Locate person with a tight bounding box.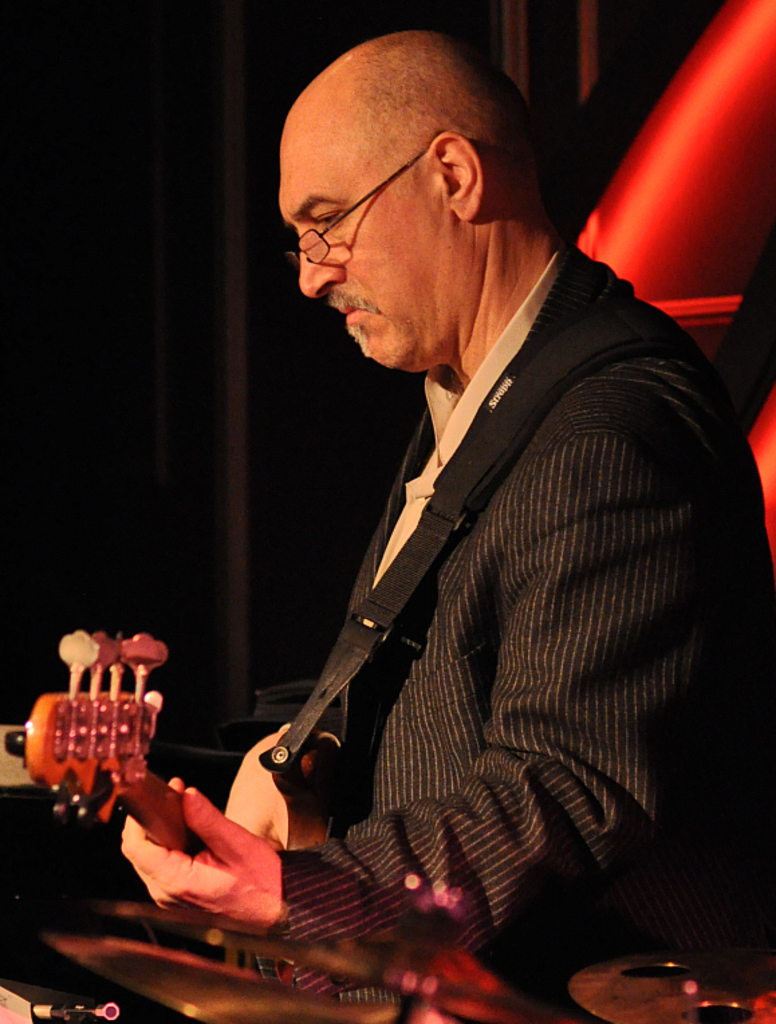
x1=180 y1=35 x2=720 y2=985.
